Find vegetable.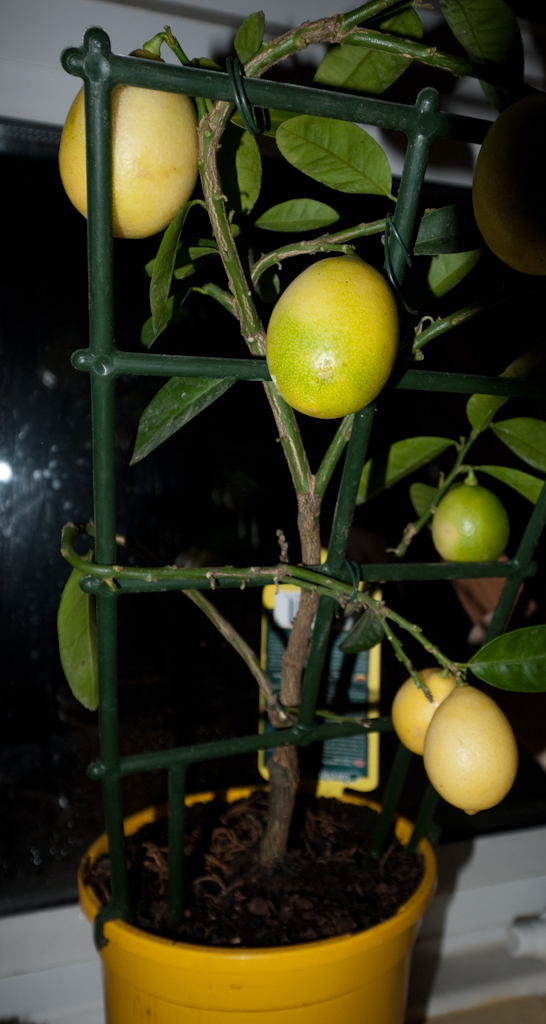
417 475 522 567.
